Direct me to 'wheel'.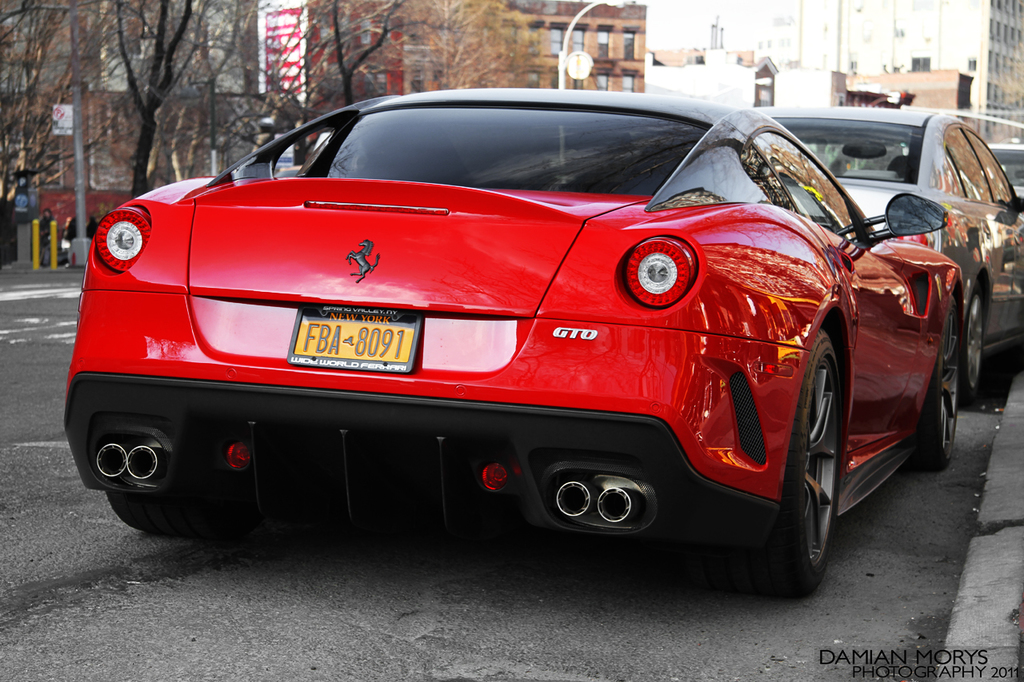
Direction: [left=960, top=283, right=986, bottom=401].
